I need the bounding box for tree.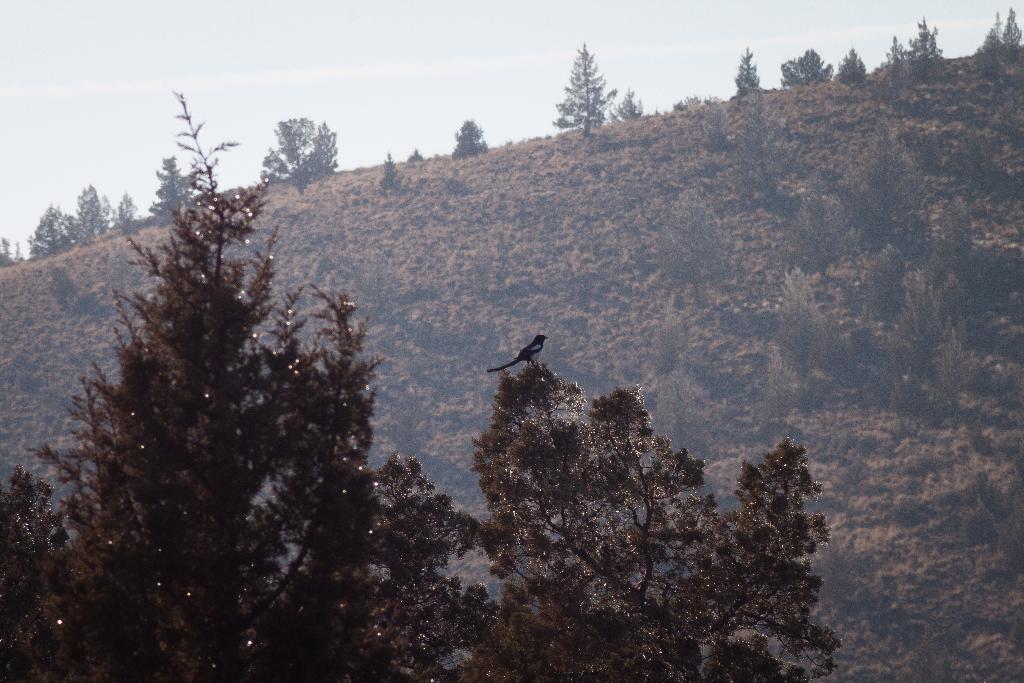
Here it is: crop(736, 47, 762, 95).
